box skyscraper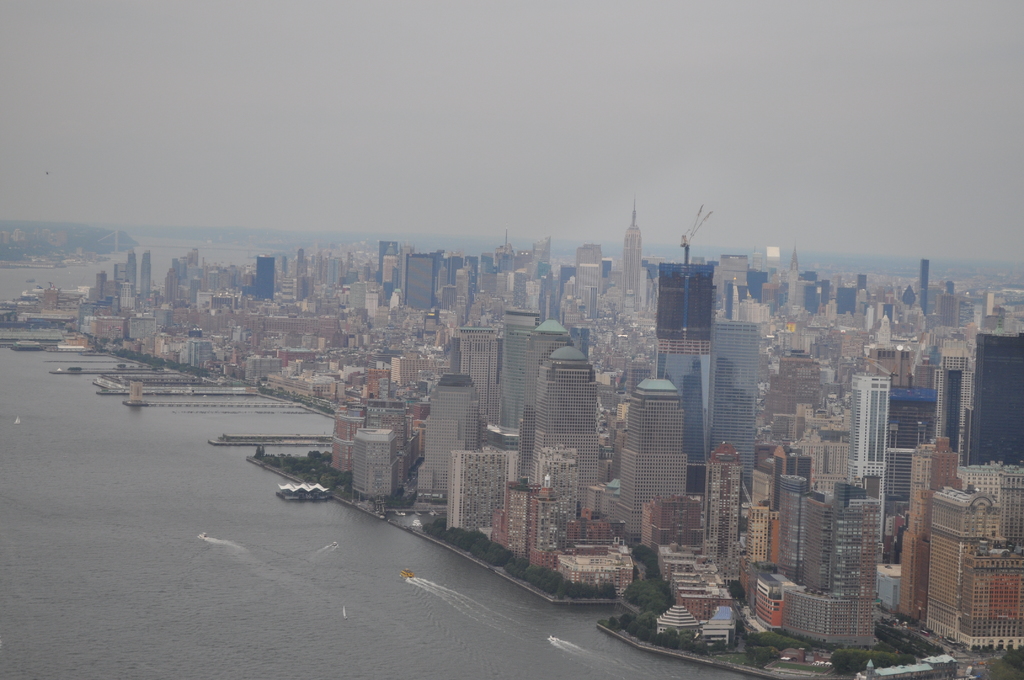
735 442 892 653
